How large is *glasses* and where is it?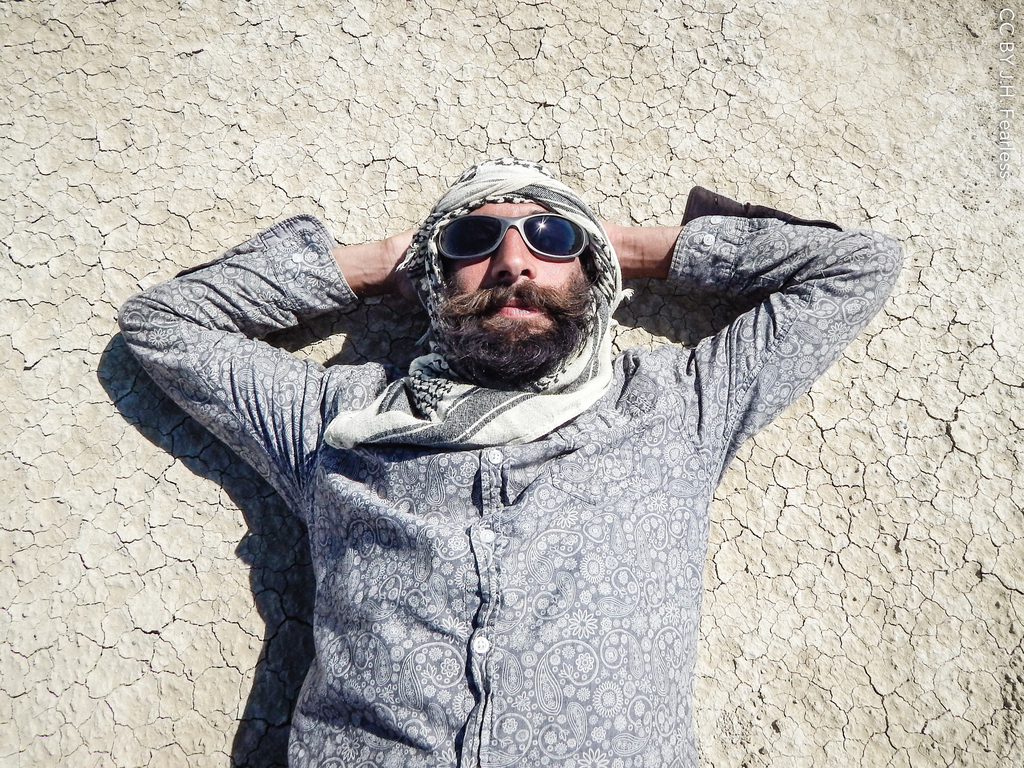
Bounding box: <bbox>416, 209, 601, 276</bbox>.
